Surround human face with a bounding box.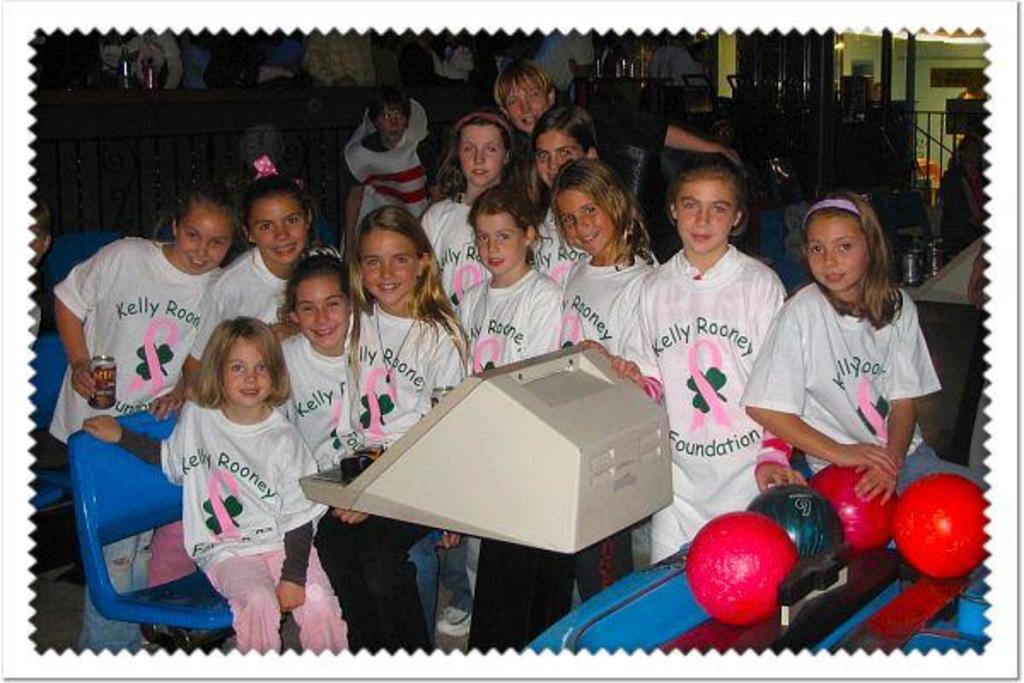
bbox(503, 87, 548, 131).
